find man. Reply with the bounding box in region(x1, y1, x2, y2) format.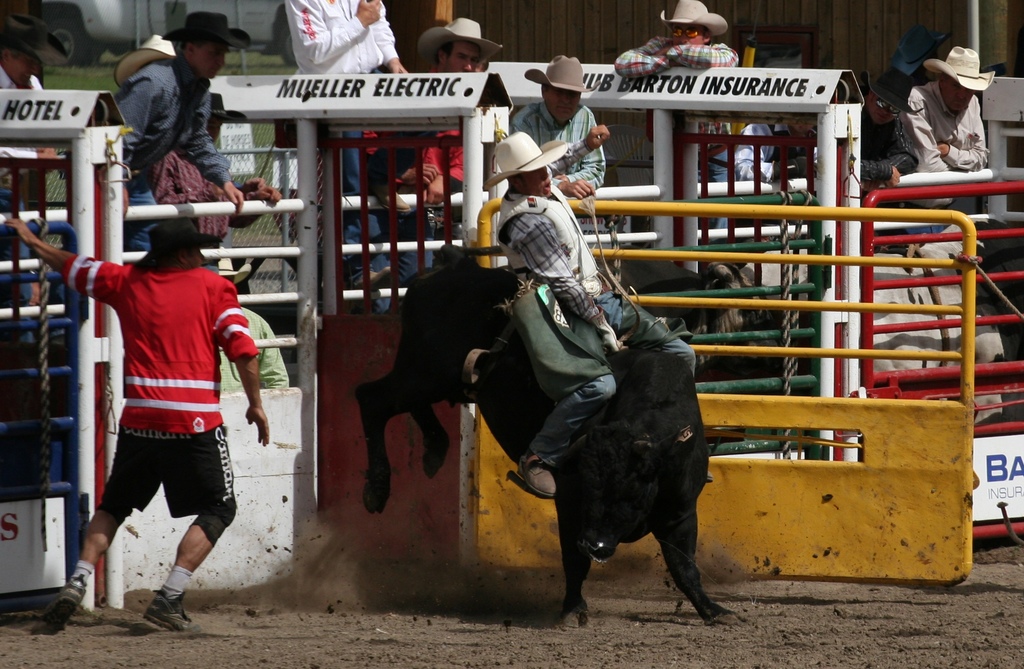
region(900, 31, 982, 258).
